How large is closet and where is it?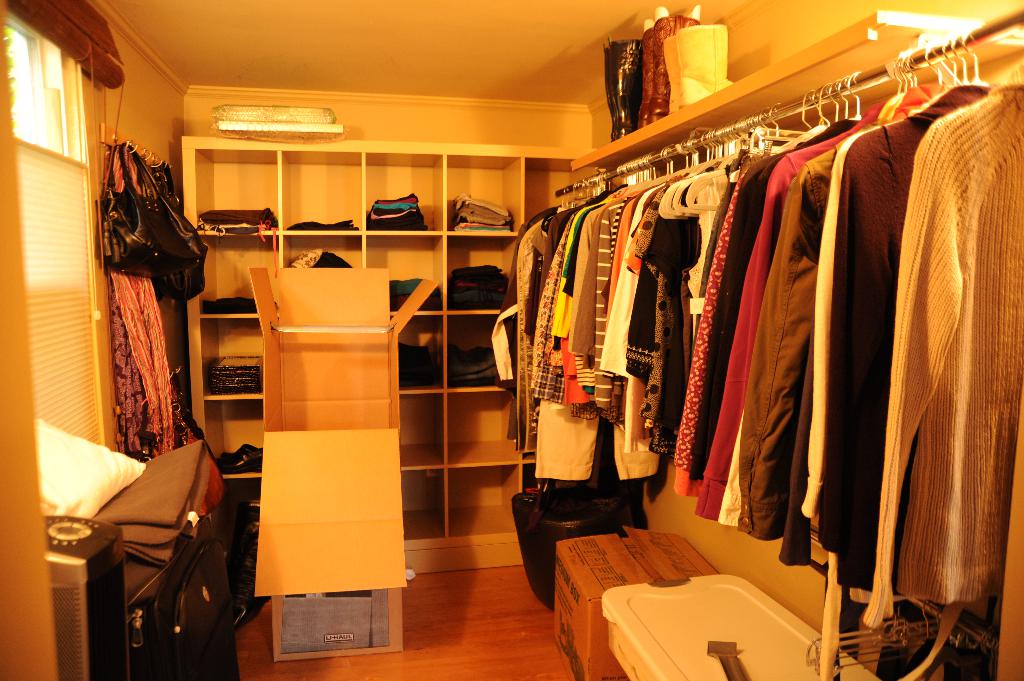
Bounding box: 98, 119, 227, 494.
